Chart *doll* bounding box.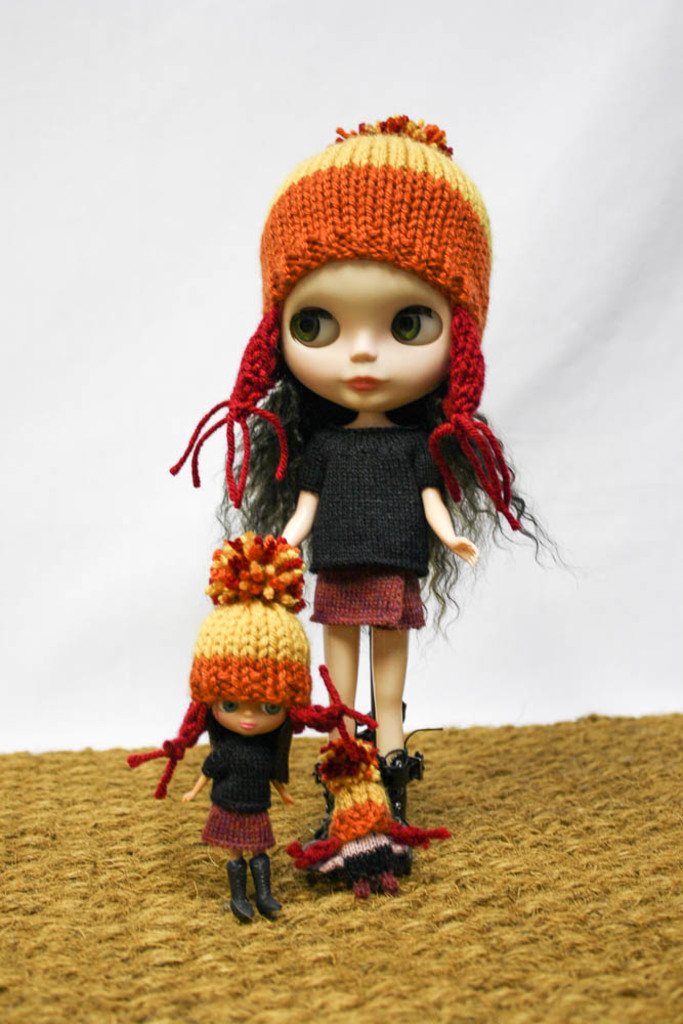
Charted: 130:539:375:919.
